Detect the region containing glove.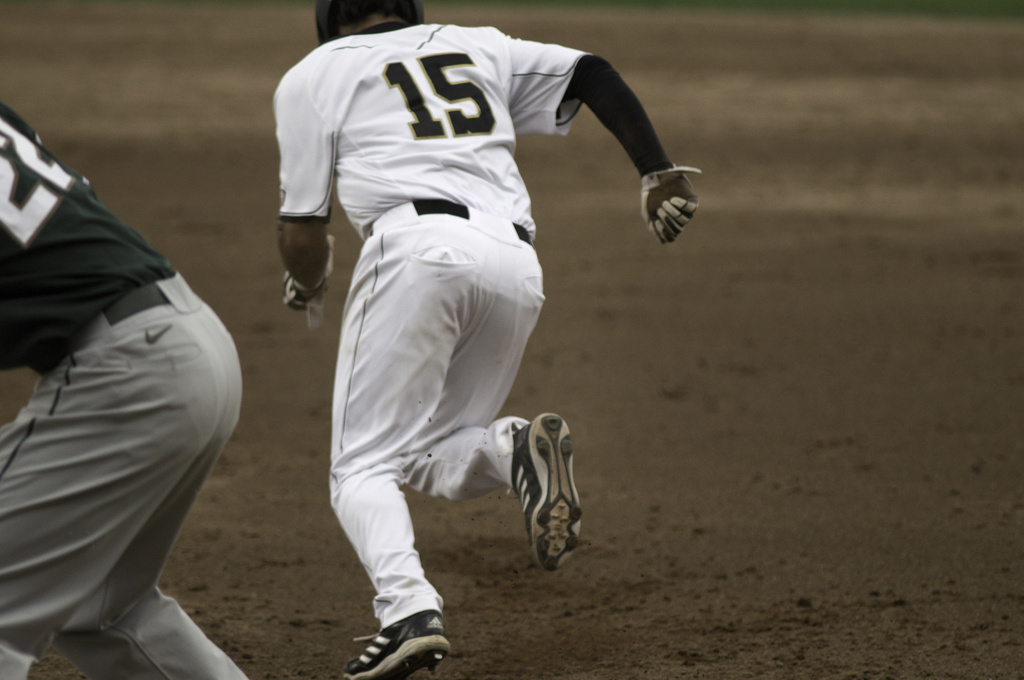
box(638, 161, 698, 244).
